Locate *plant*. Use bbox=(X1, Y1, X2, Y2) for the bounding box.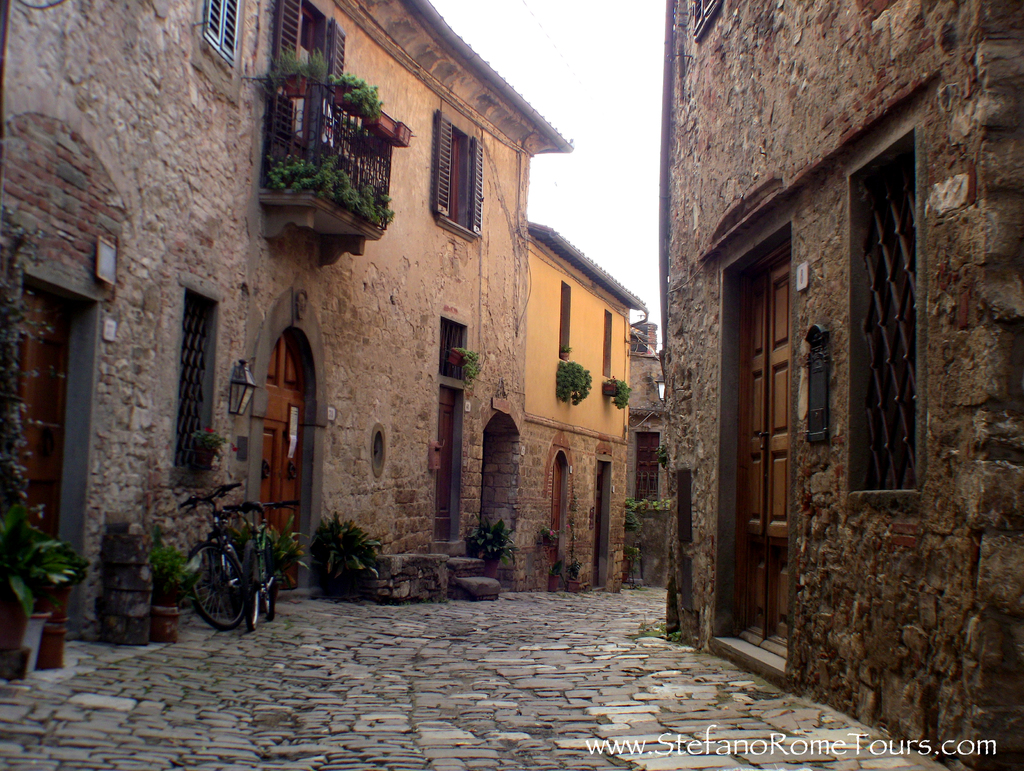
bbox=(609, 374, 625, 411).
